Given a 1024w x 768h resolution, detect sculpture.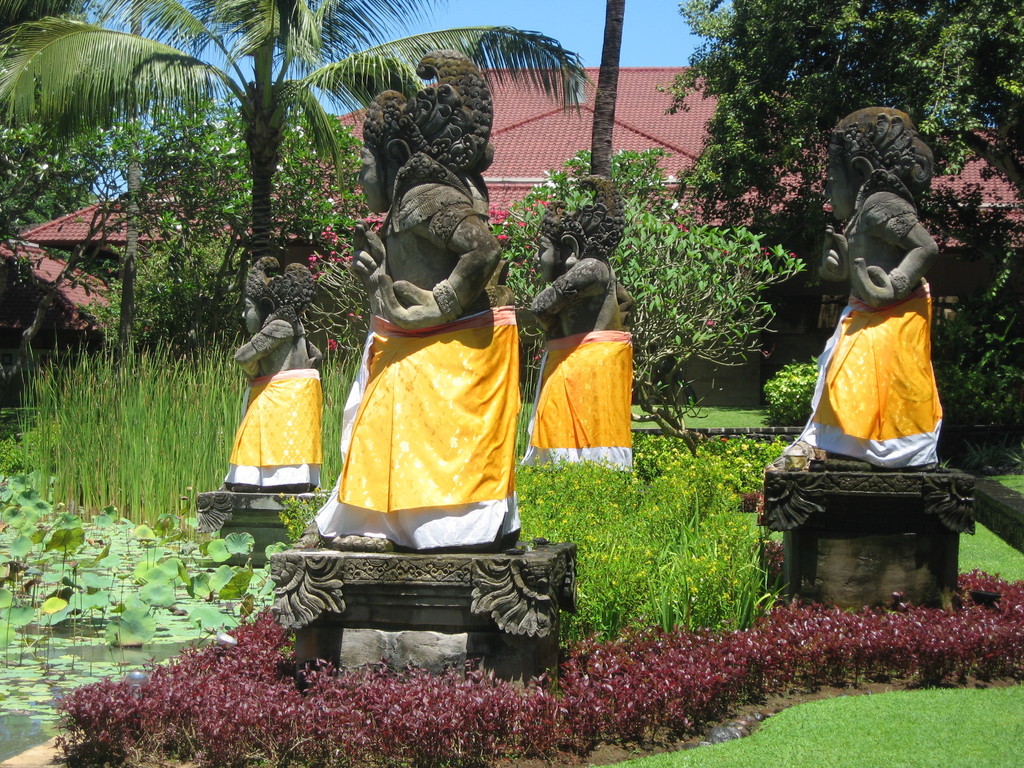
rect(285, 45, 528, 566).
